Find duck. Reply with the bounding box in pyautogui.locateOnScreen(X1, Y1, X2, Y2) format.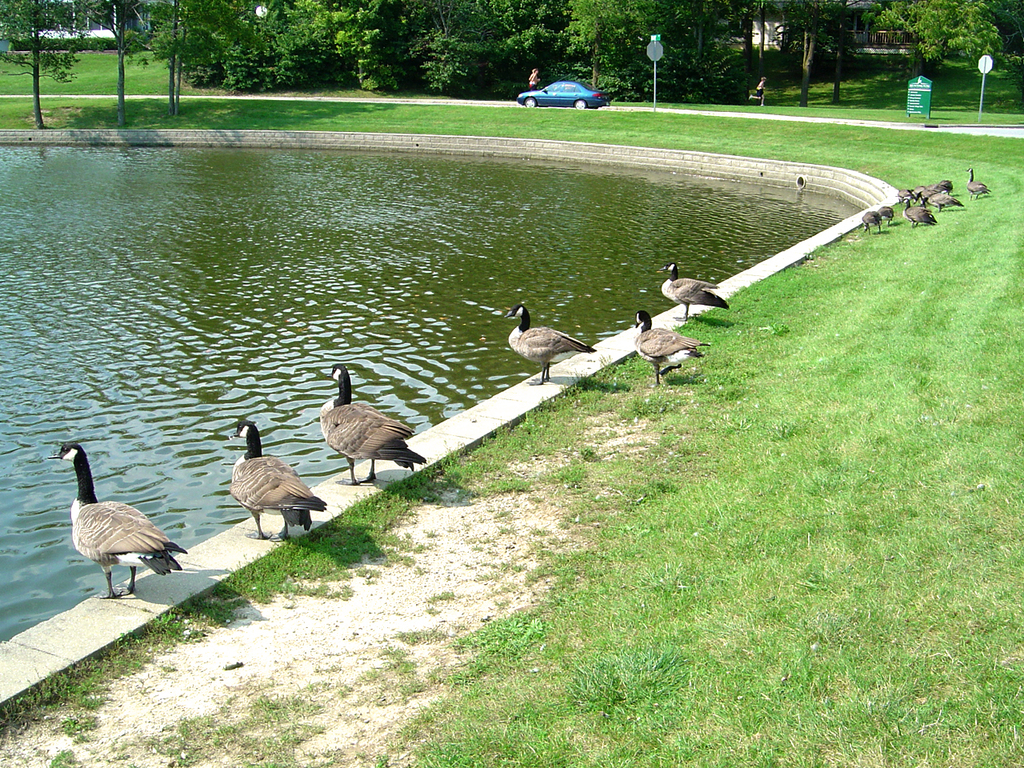
pyautogui.locateOnScreen(622, 306, 706, 386).
